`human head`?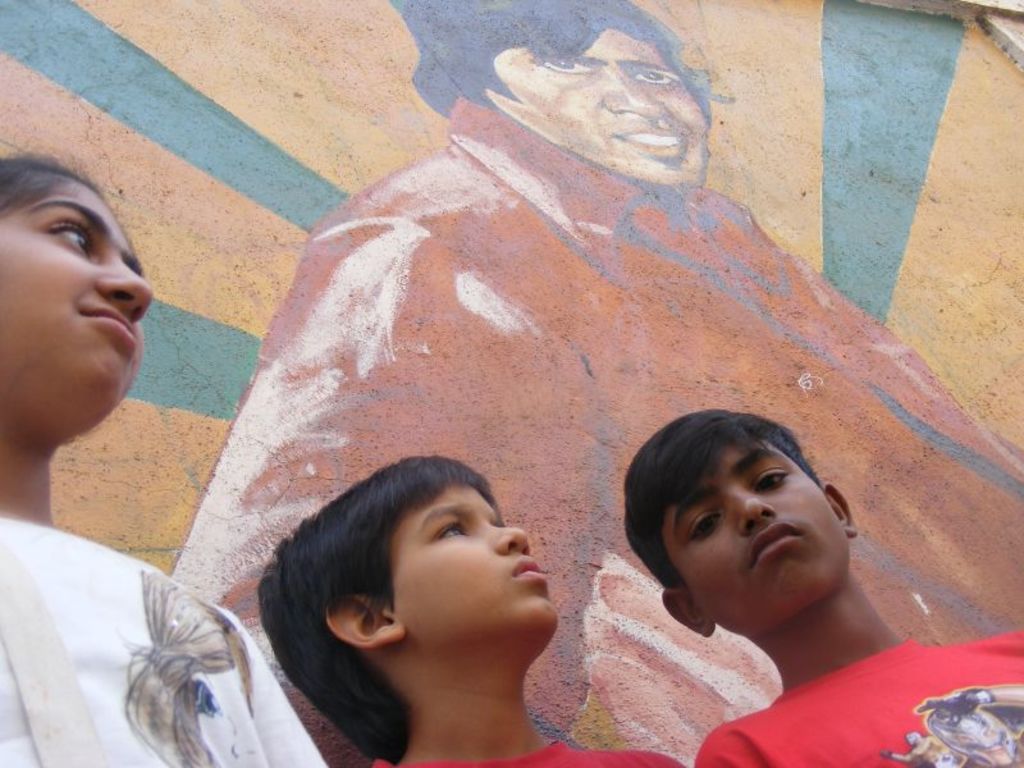
[left=0, top=146, right=166, bottom=399]
